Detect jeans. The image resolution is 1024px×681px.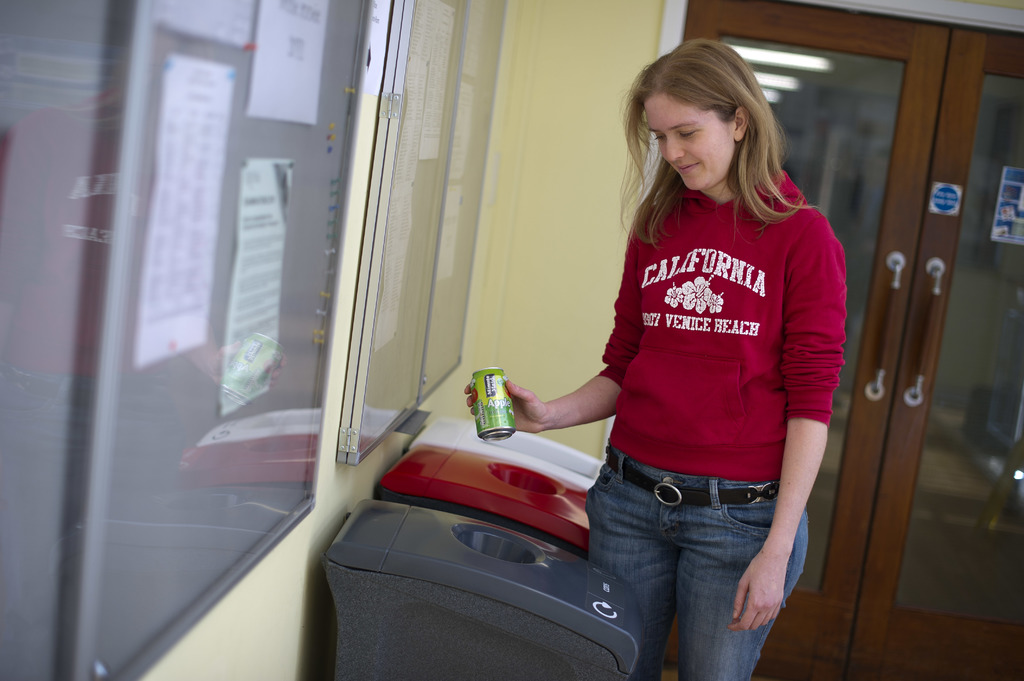
{"x1": 598, "y1": 464, "x2": 796, "y2": 675}.
